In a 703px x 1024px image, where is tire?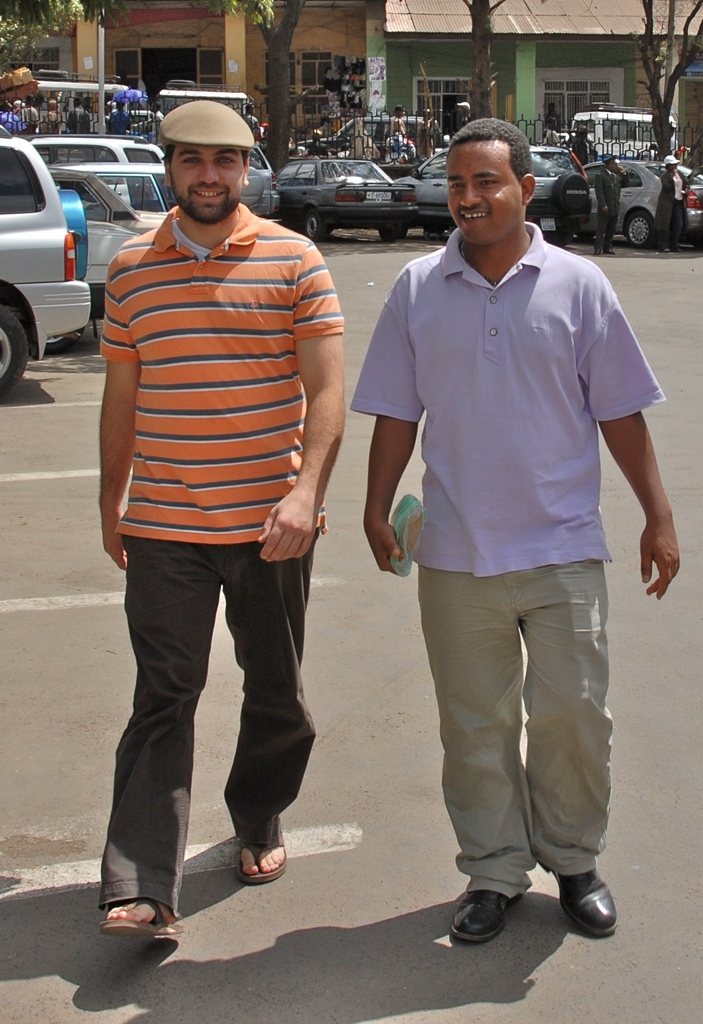
left=0, top=295, right=29, bottom=404.
